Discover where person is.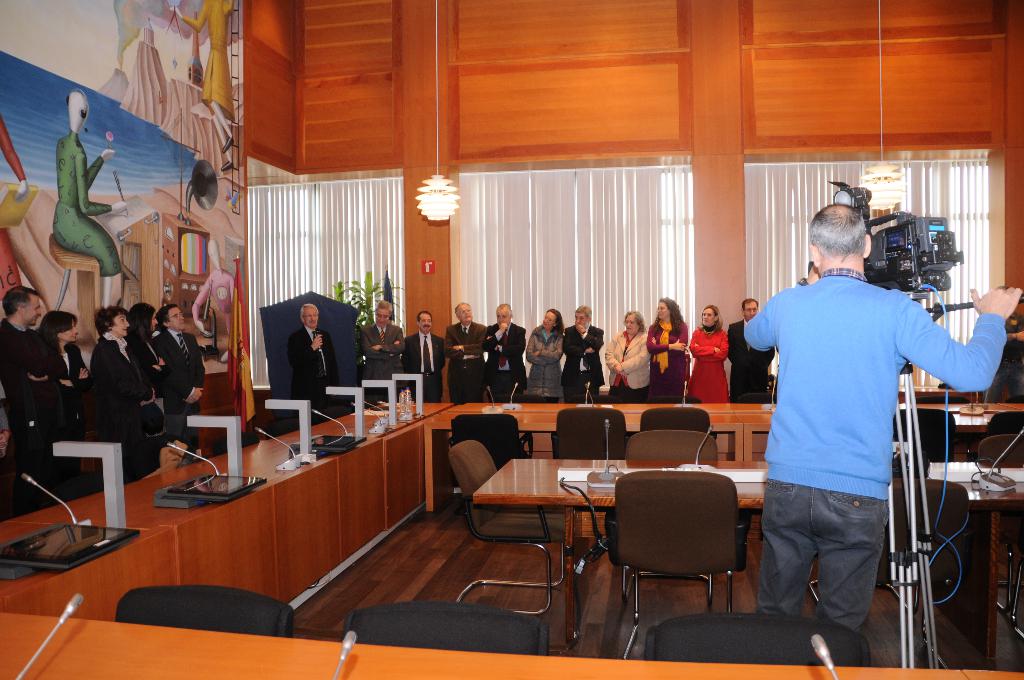
Discovered at rect(127, 303, 170, 434).
